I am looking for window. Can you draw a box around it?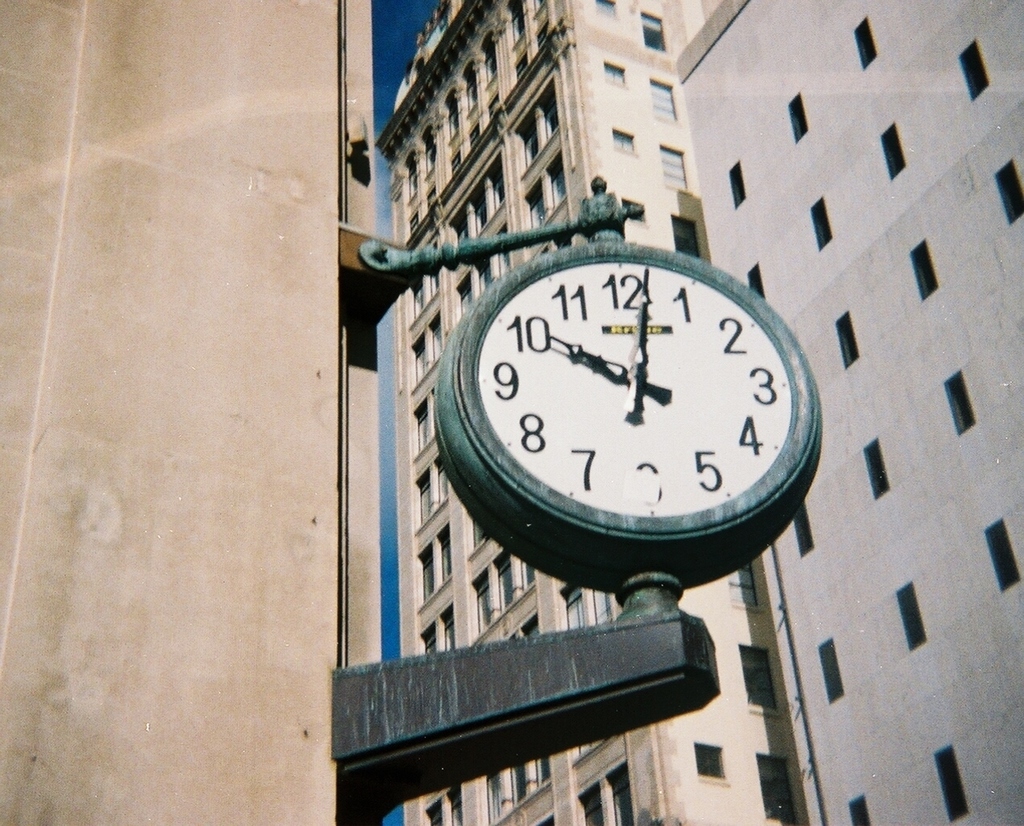
Sure, the bounding box is x1=785 y1=92 x2=810 y2=144.
